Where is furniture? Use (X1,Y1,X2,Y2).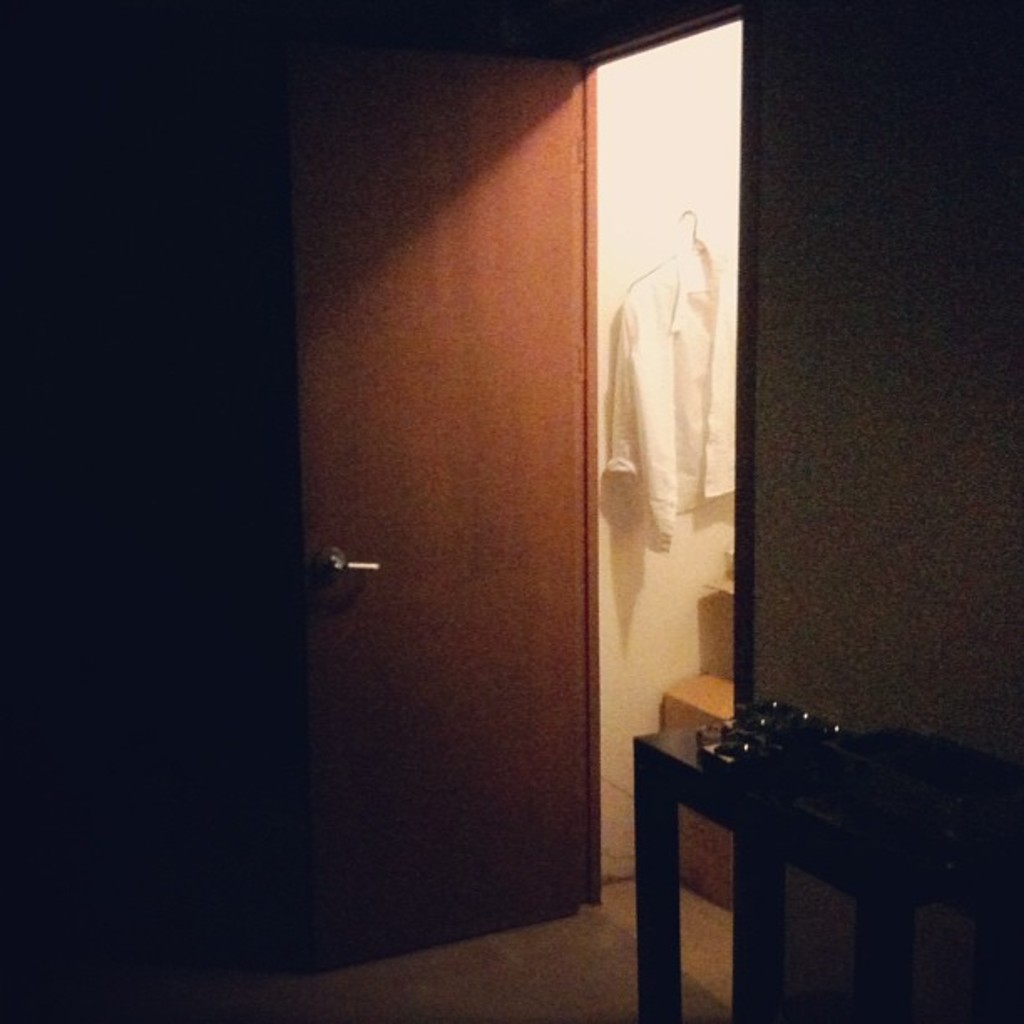
(639,723,1022,1022).
